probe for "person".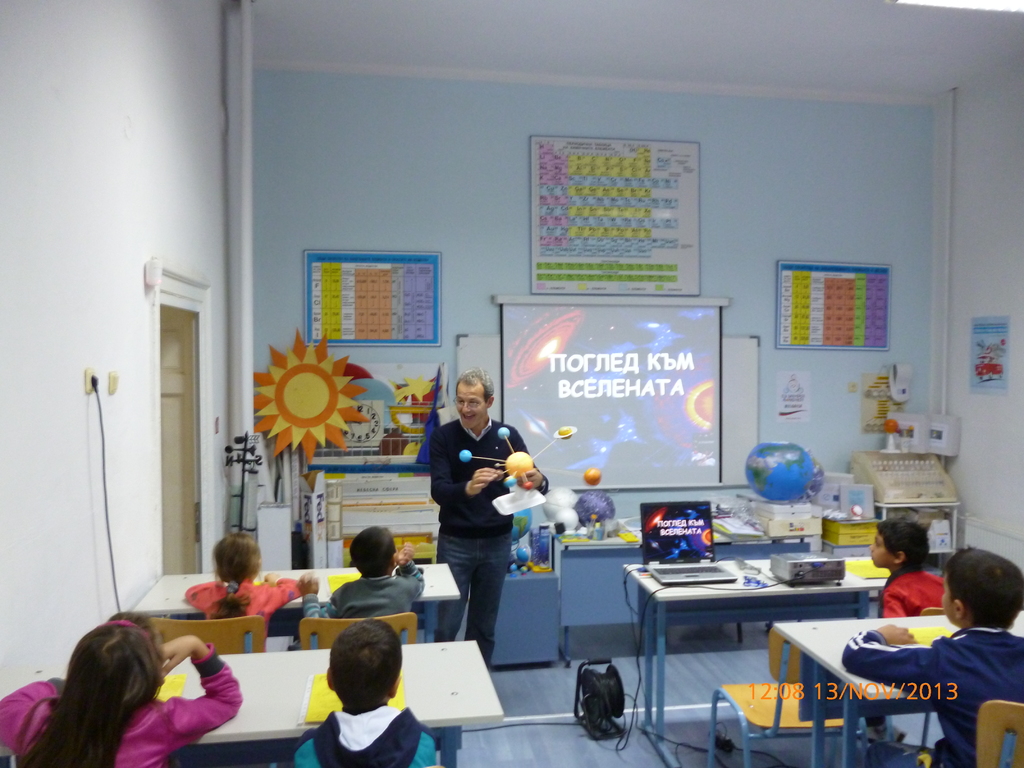
Probe result: crop(0, 609, 241, 767).
